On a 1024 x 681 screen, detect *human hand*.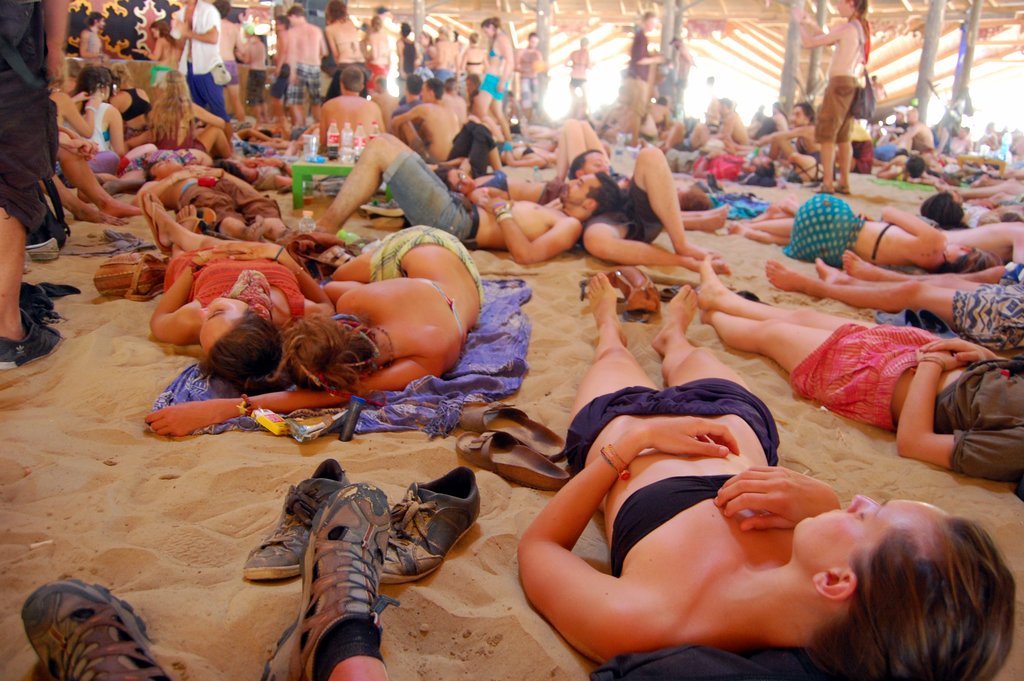
bbox=(915, 336, 995, 366).
